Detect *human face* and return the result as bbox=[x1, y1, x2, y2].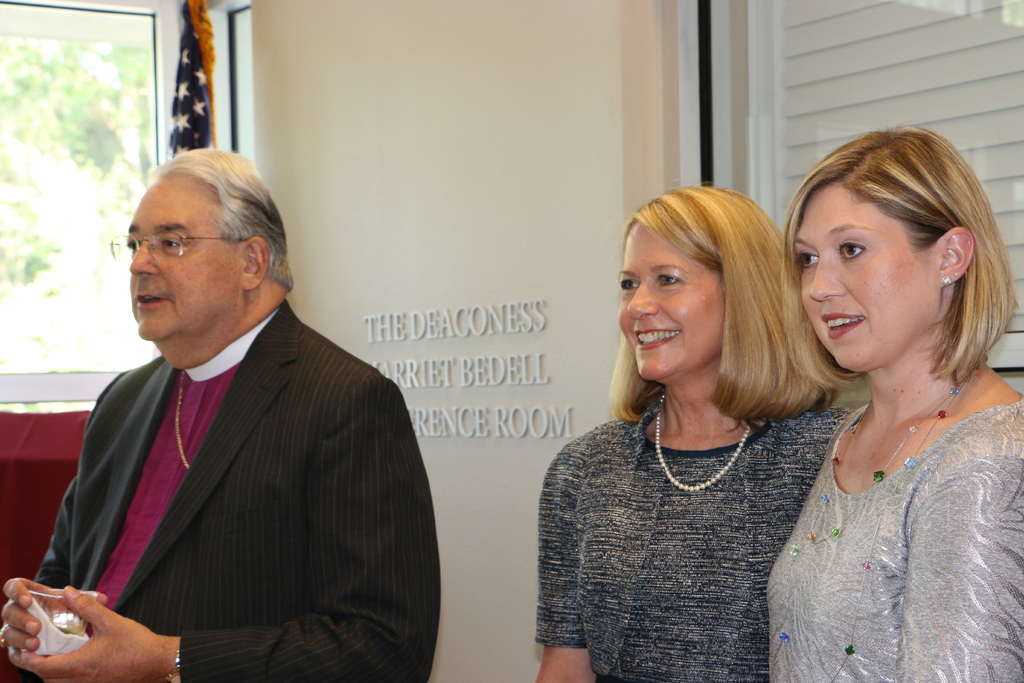
bbox=[803, 188, 947, 362].
